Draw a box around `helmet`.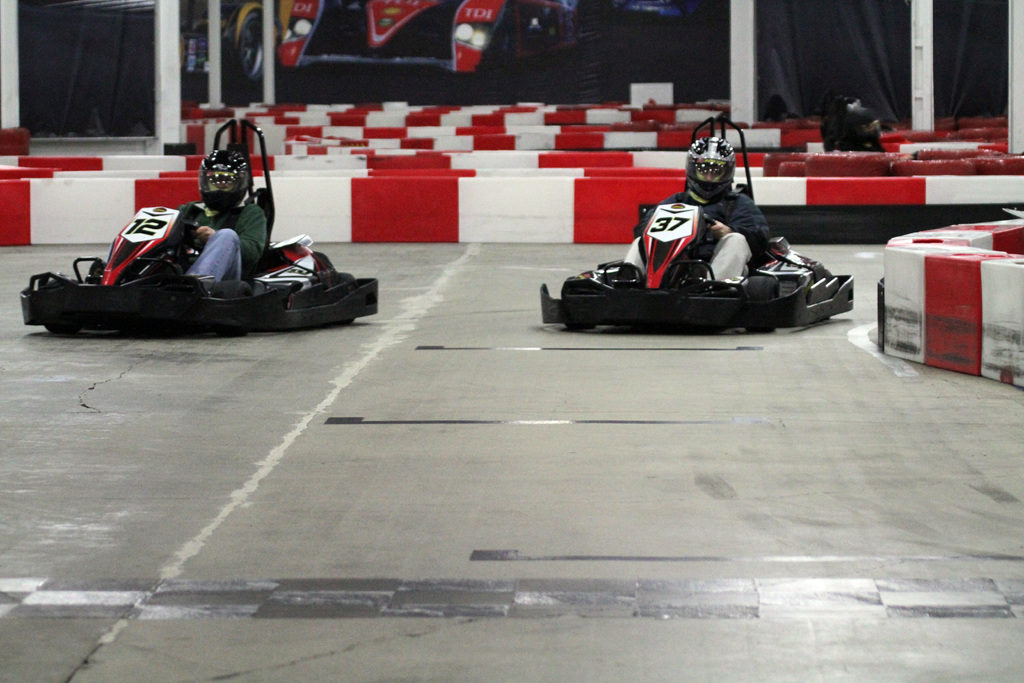
193 152 251 211.
